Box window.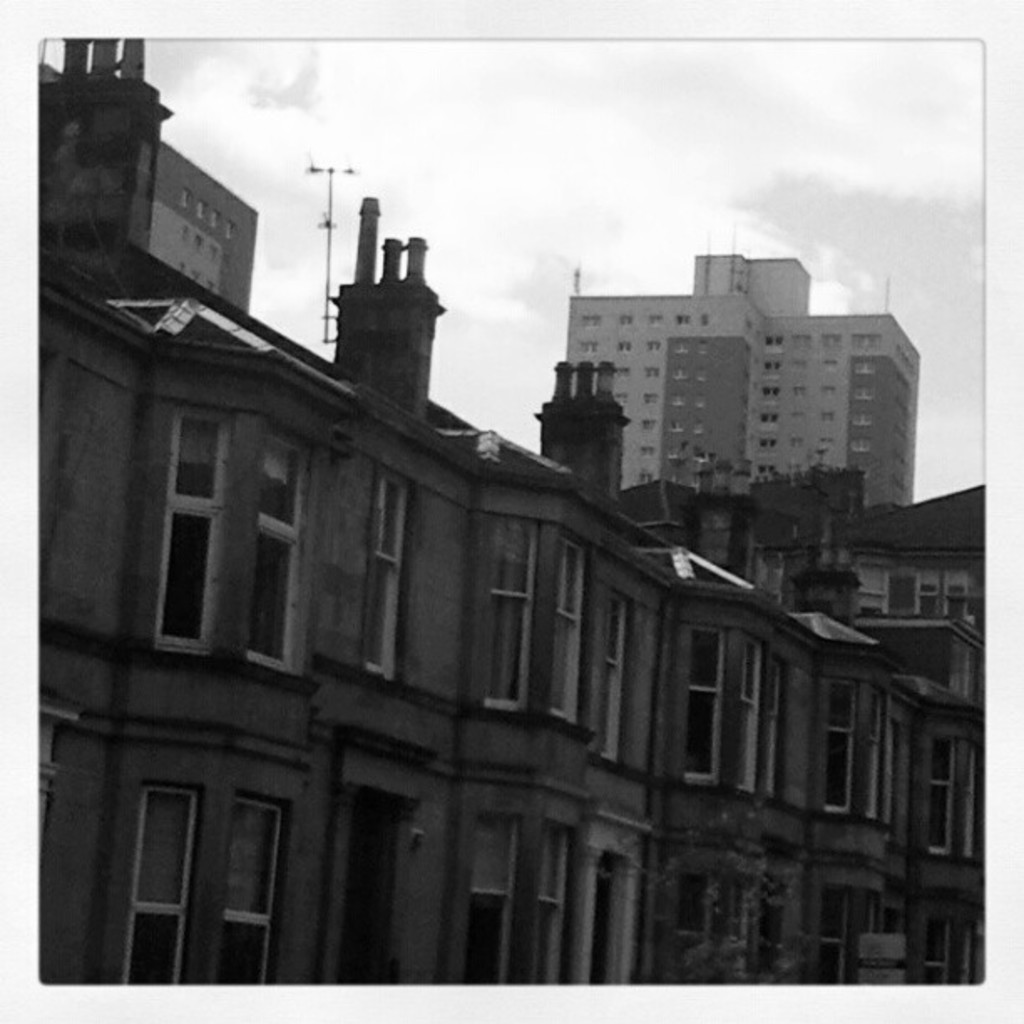
x1=822, y1=335, x2=840, y2=351.
